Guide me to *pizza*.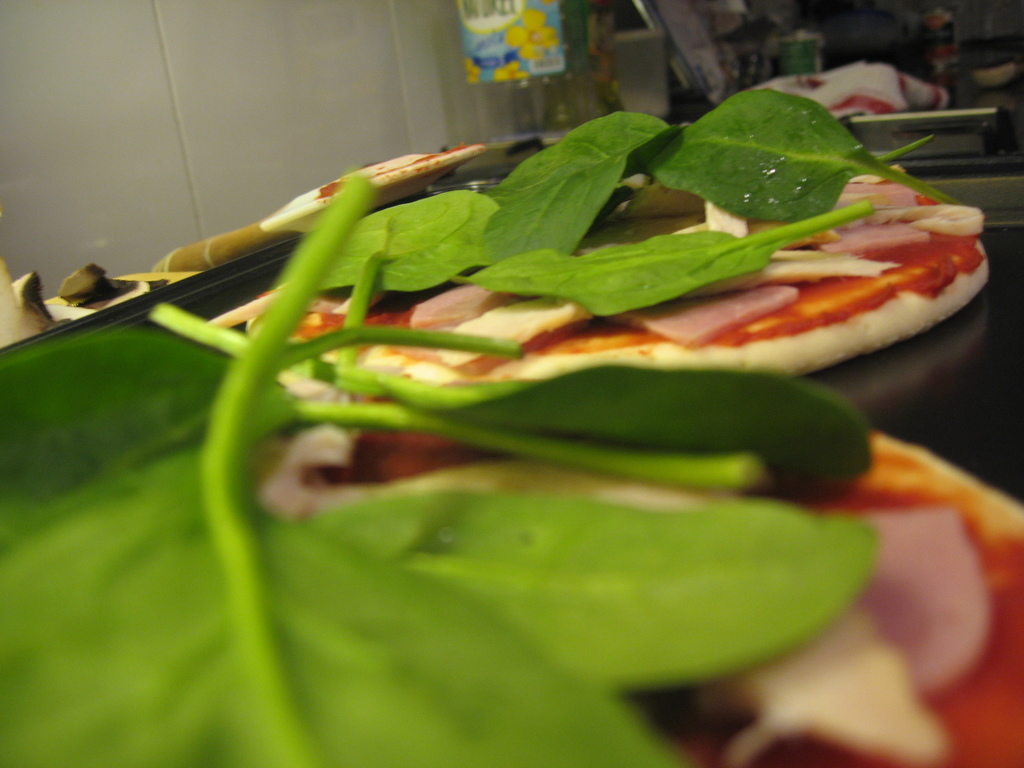
Guidance: rect(0, 372, 1023, 767).
